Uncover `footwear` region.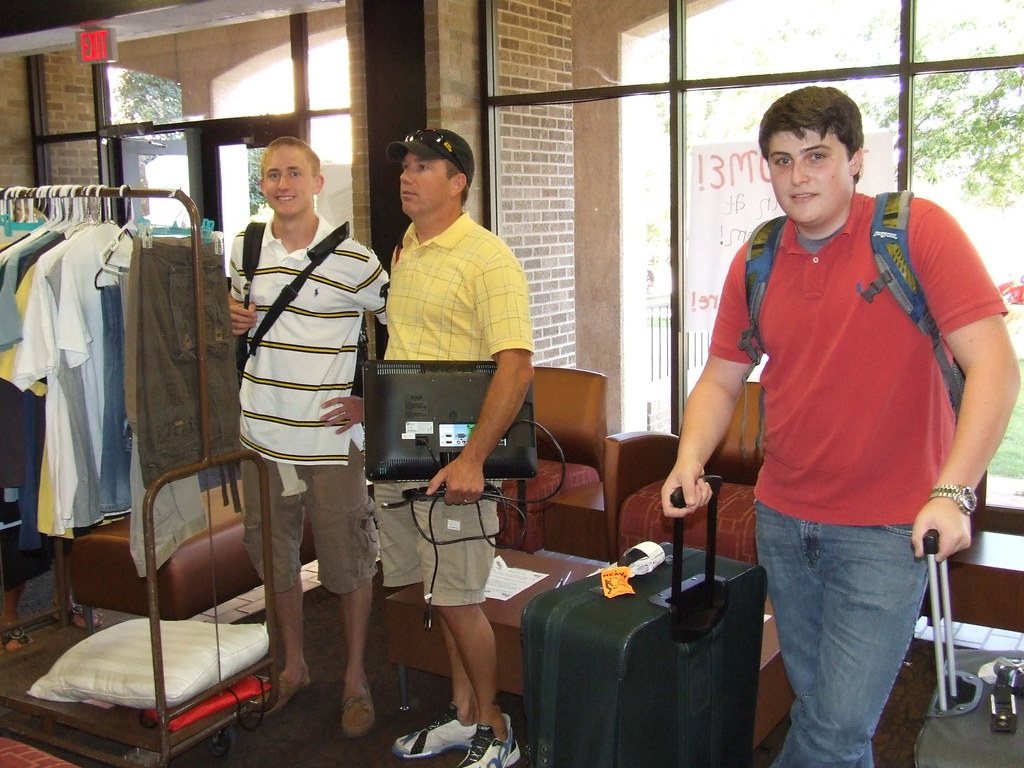
Uncovered: (393,708,475,760).
